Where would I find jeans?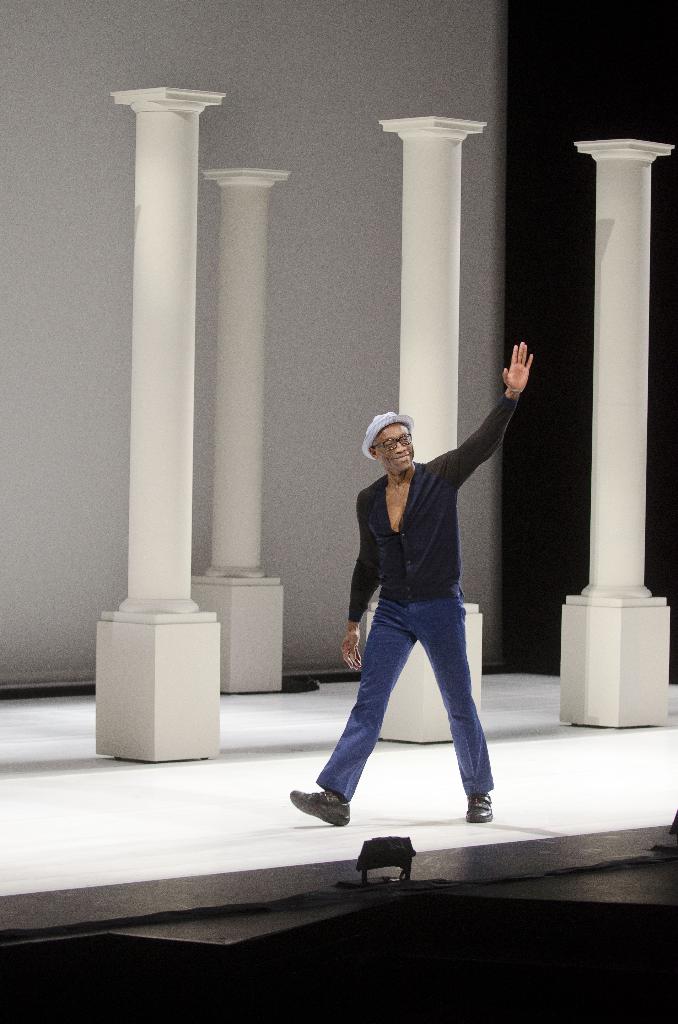
At locate(325, 543, 520, 823).
